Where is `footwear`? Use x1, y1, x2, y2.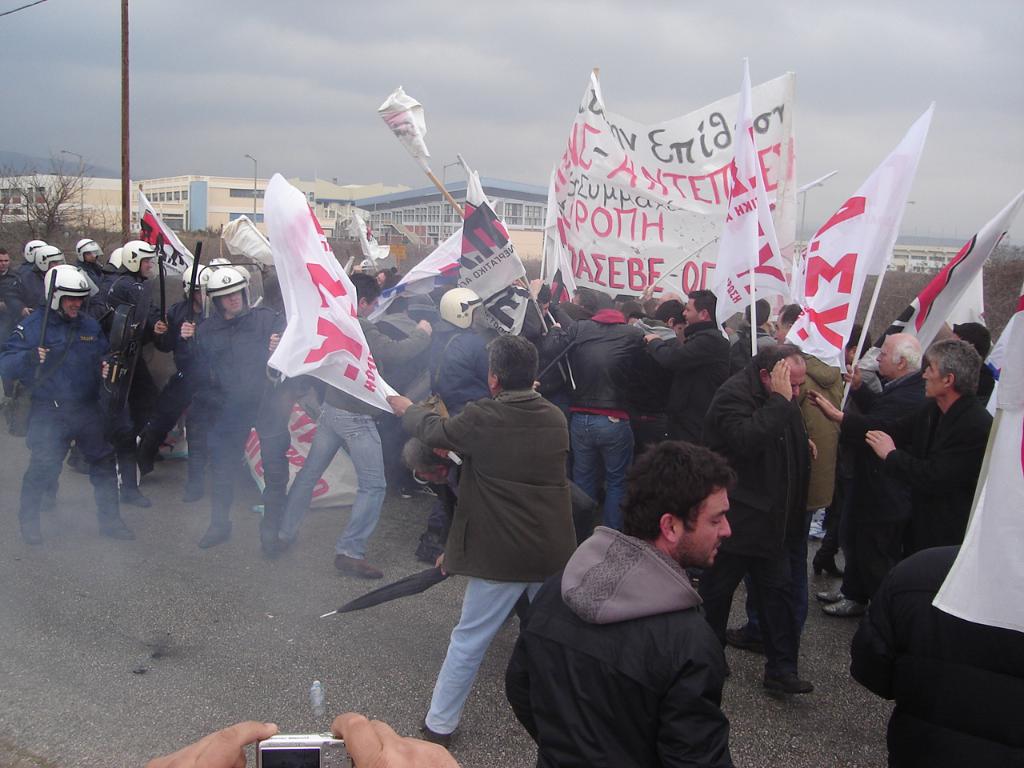
333, 555, 387, 581.
